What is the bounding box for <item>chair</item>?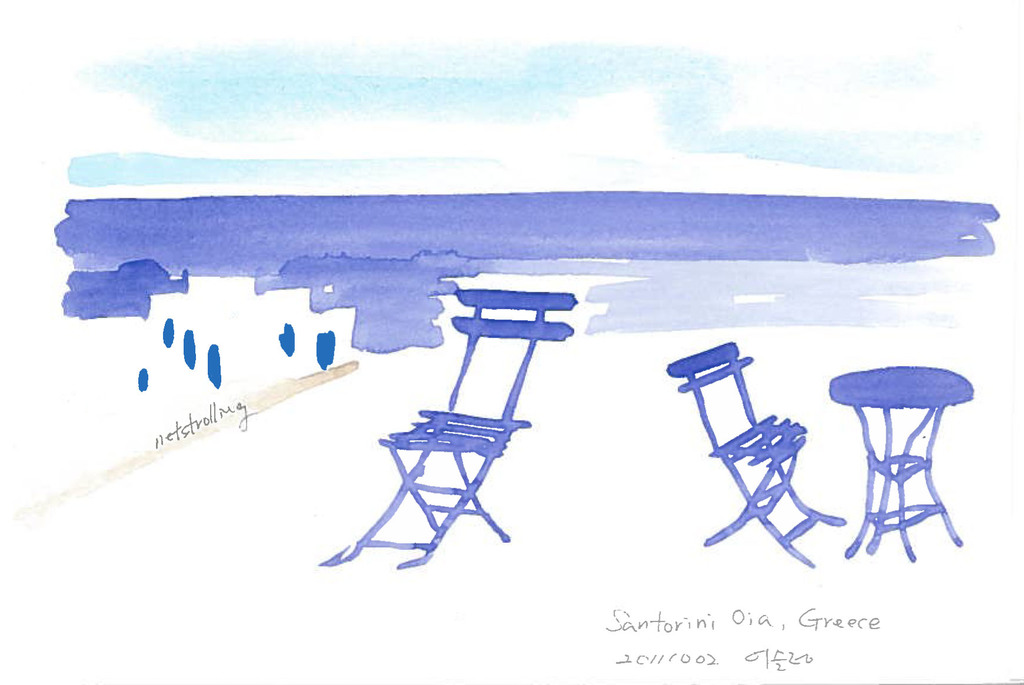
BBox(659, 342, 851, 574).
